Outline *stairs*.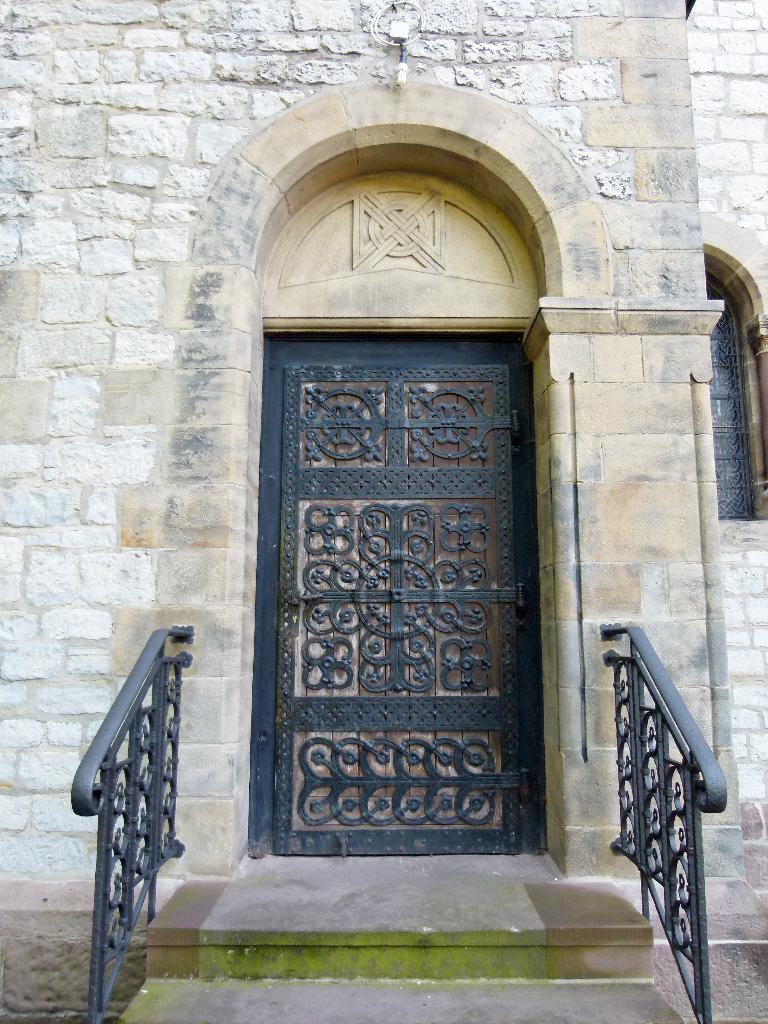
Outline: 146 853 653 977.
